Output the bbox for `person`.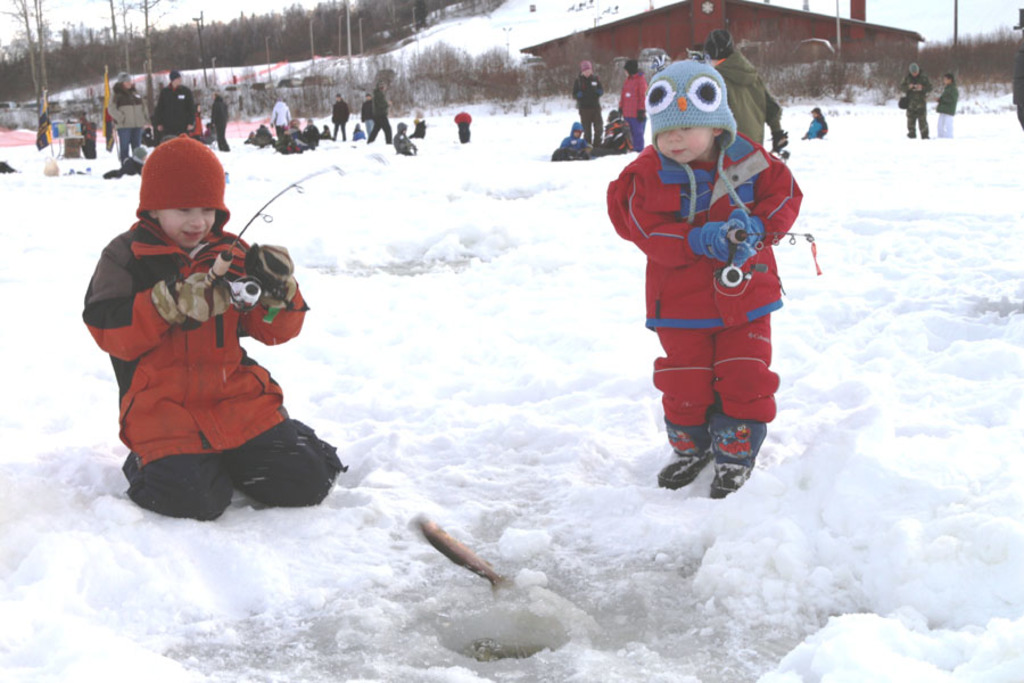
<box>82,133,349,519</box>.
